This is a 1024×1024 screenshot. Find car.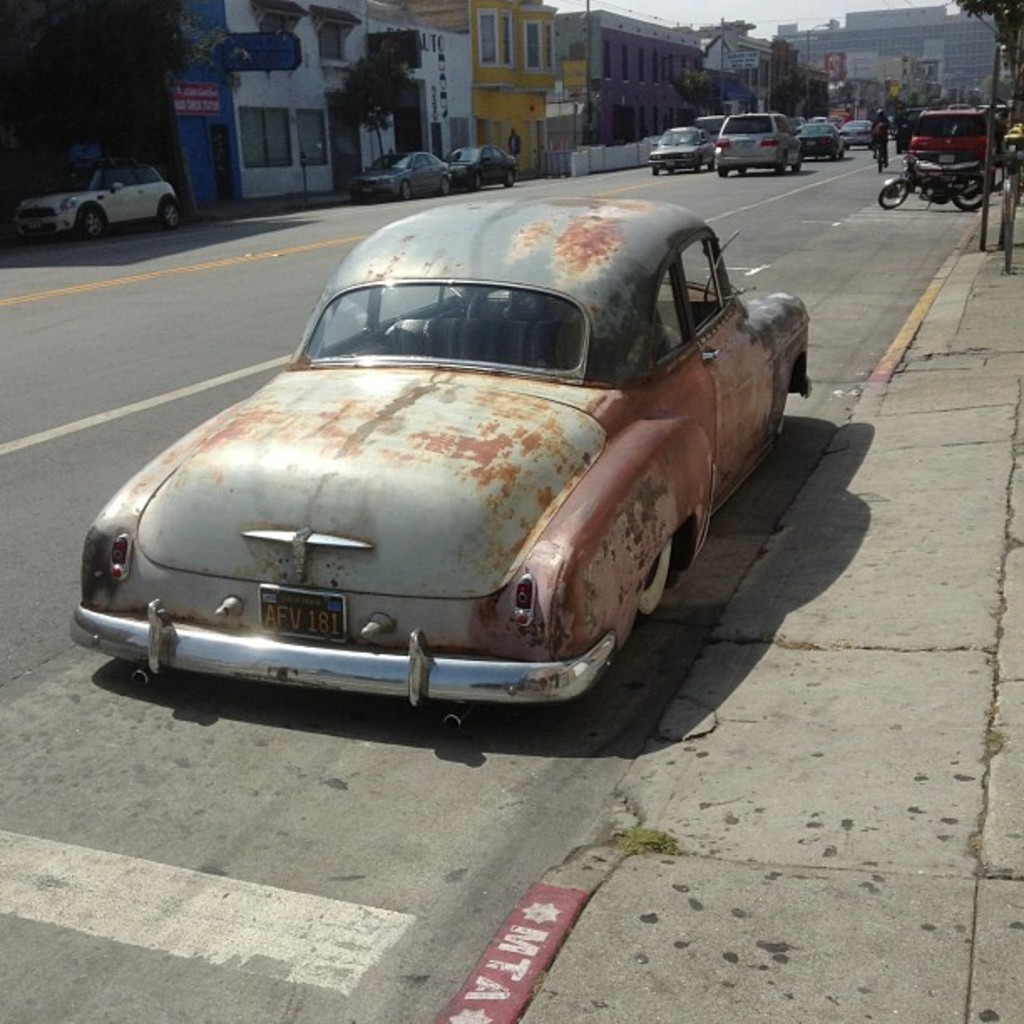
Bounding box: [13, 166, 181, 226].
